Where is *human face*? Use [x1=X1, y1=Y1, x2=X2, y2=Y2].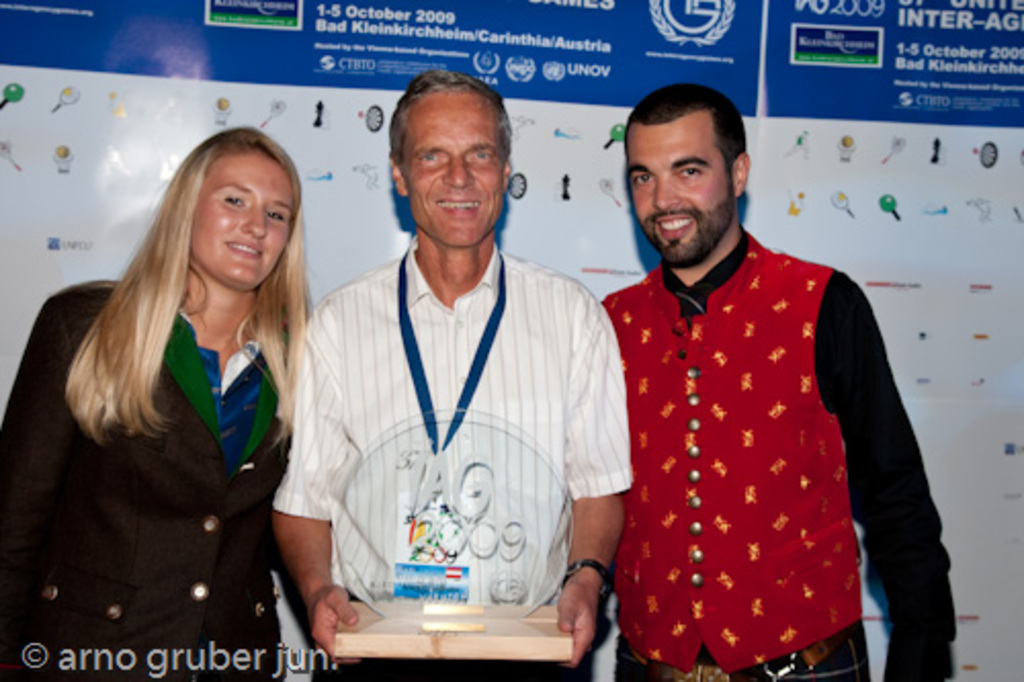
[x1=190, y1=150, x2=295, y2=287].
